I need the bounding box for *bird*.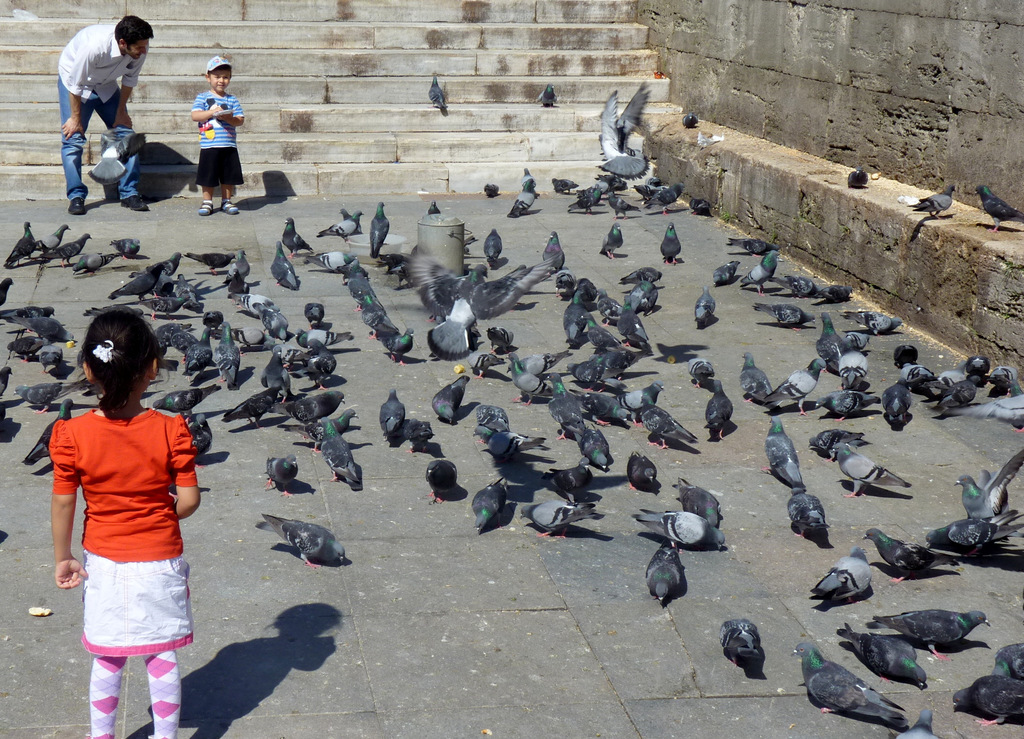
Here it is: bbox=(737, 245, 776, 298).
